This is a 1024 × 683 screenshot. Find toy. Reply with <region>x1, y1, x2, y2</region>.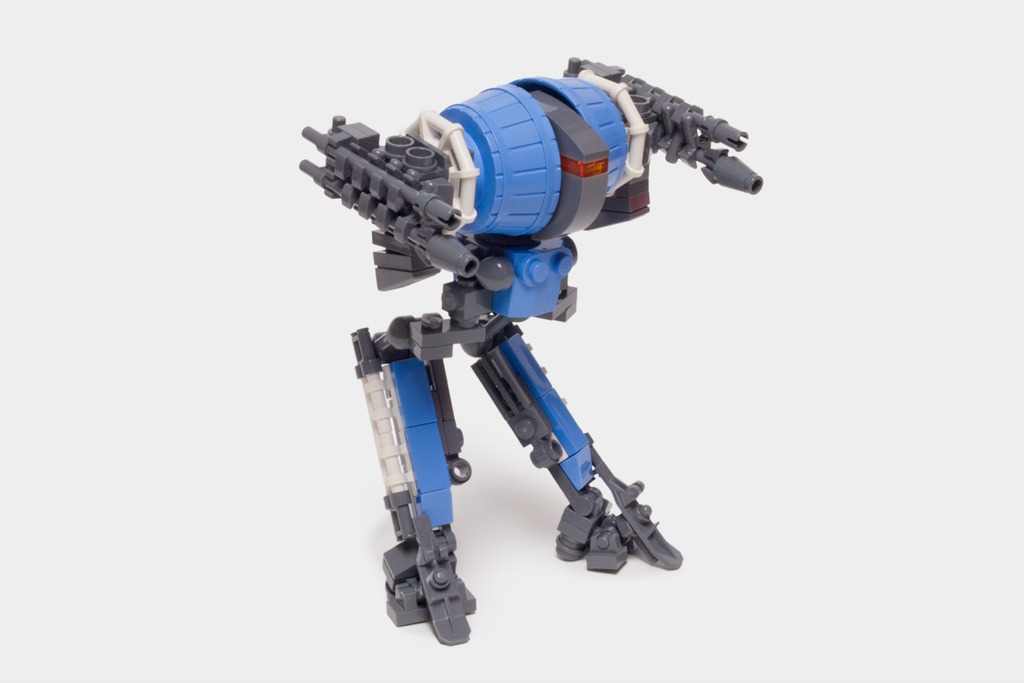
<region>311, 55, 761, 614</region>.
